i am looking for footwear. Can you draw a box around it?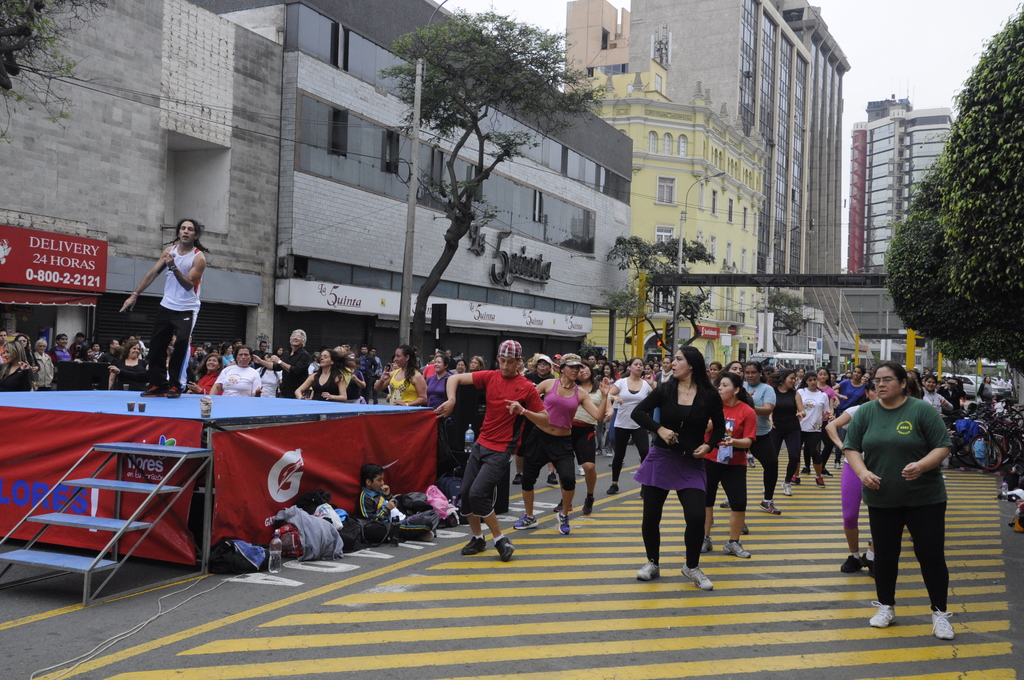
Sure, the bounding box is <box>547,472,556,487</box>.
